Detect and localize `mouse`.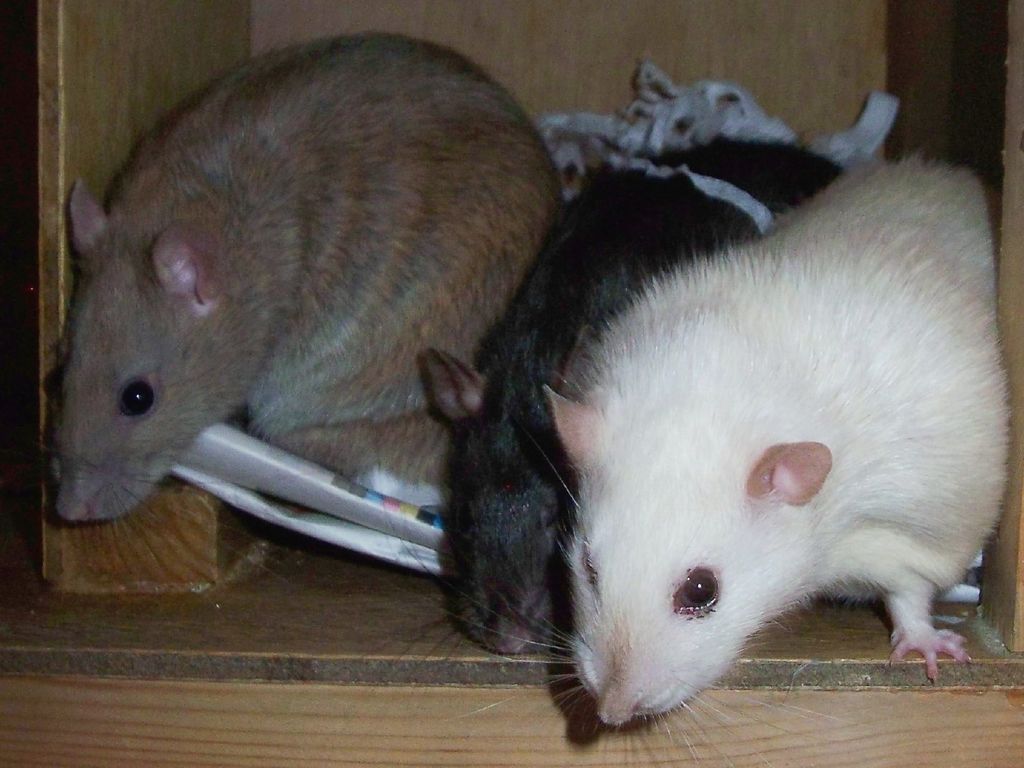
Localized at detection(361, 134, 852, 767).
